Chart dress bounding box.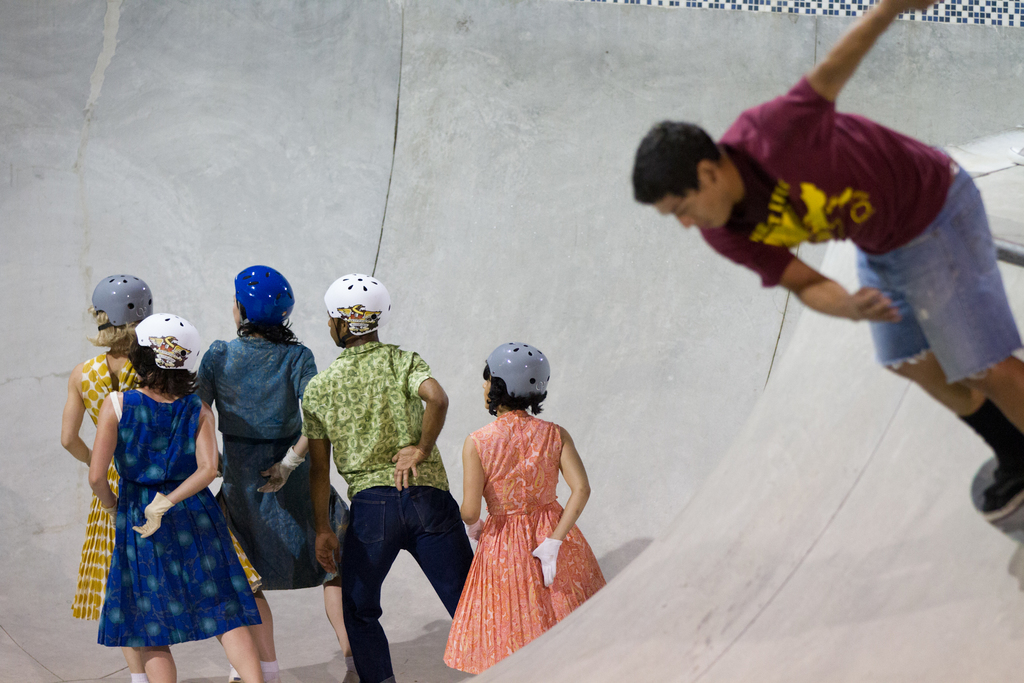
Charted: (left=68, top=355, right=261, bottom=625).
